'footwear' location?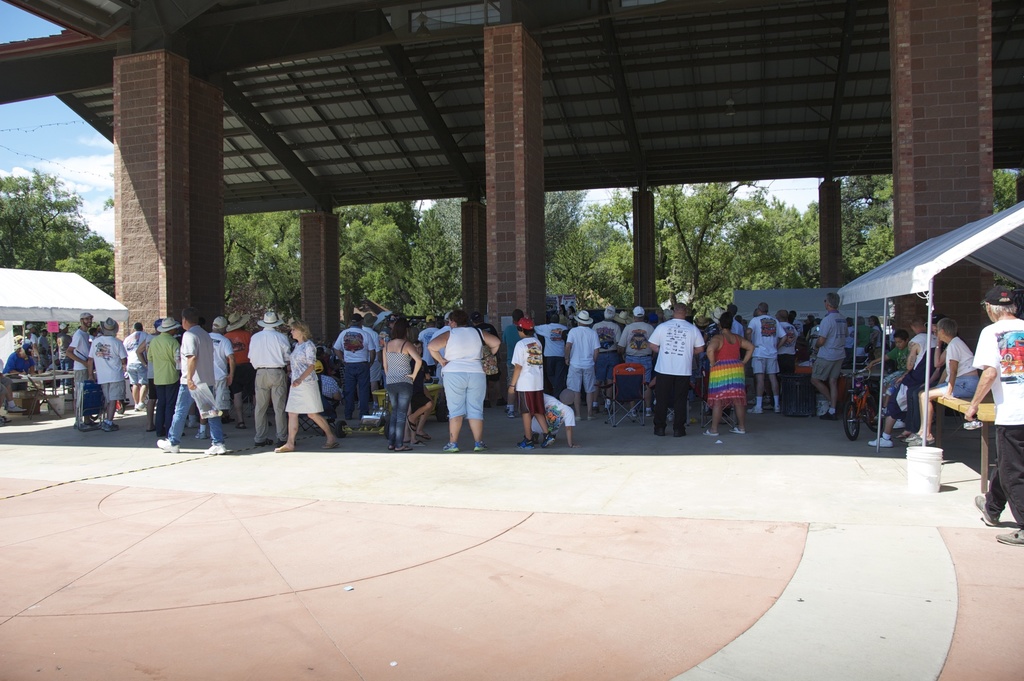
134,400,148,413
